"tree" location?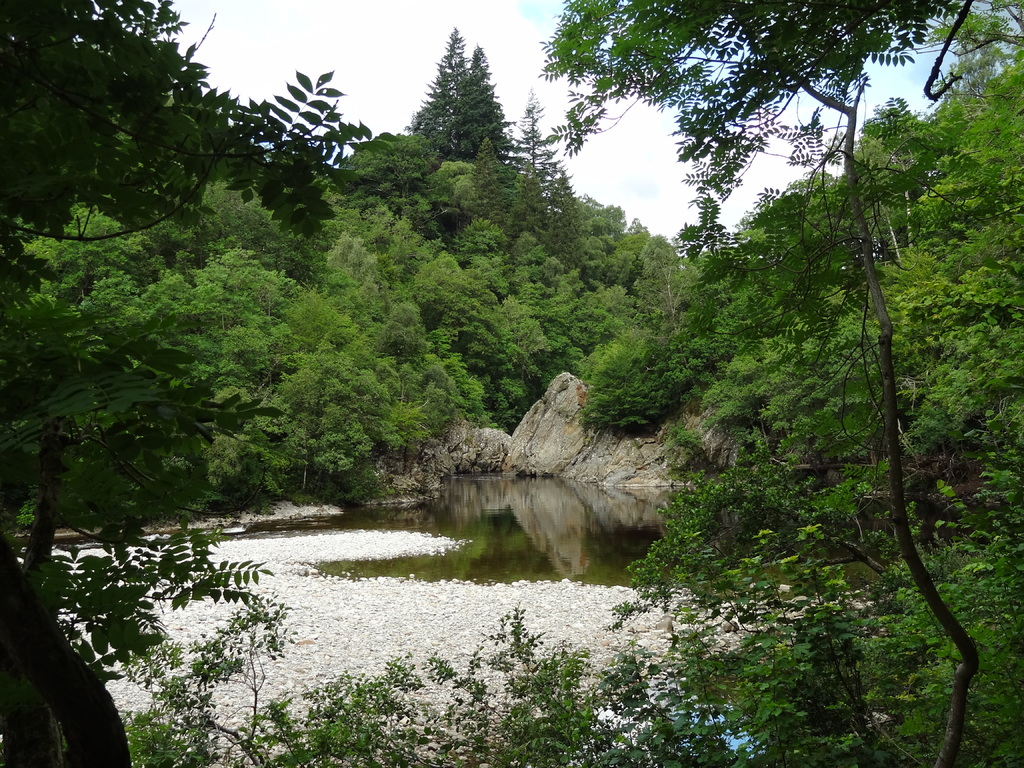
left=595, top=244, right=730, bottom=534
